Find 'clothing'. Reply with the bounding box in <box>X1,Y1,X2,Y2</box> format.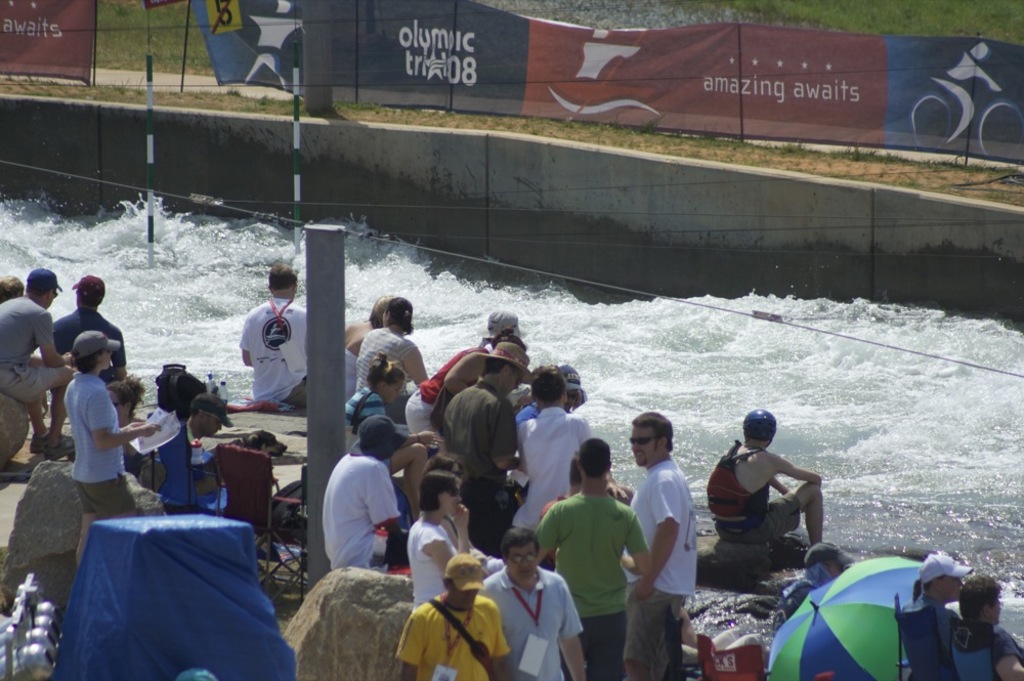
<box>0,293,74,401</box>.
